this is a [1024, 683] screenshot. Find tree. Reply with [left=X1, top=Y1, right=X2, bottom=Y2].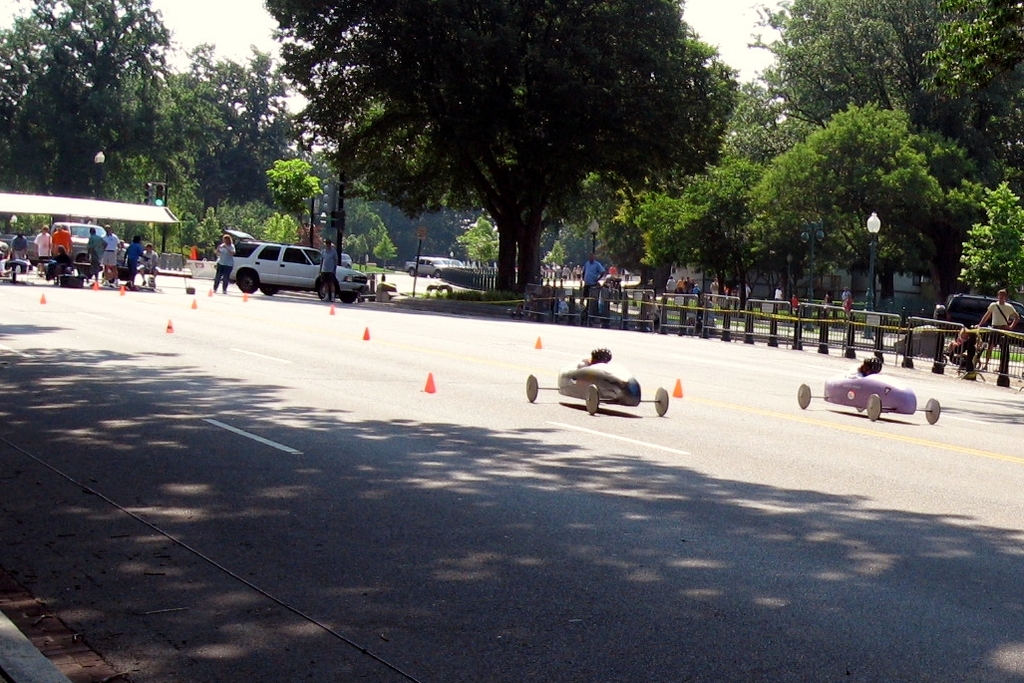
[left=0, top=0, right=180, bottom=197].
